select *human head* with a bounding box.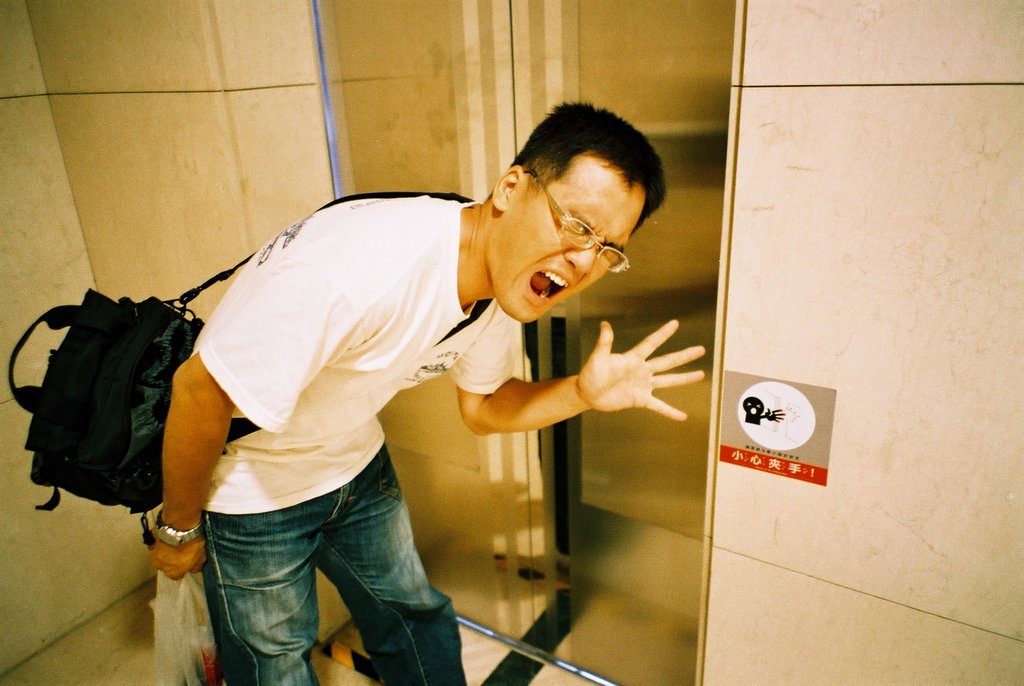
BBox(471, 109, 680, 307).
